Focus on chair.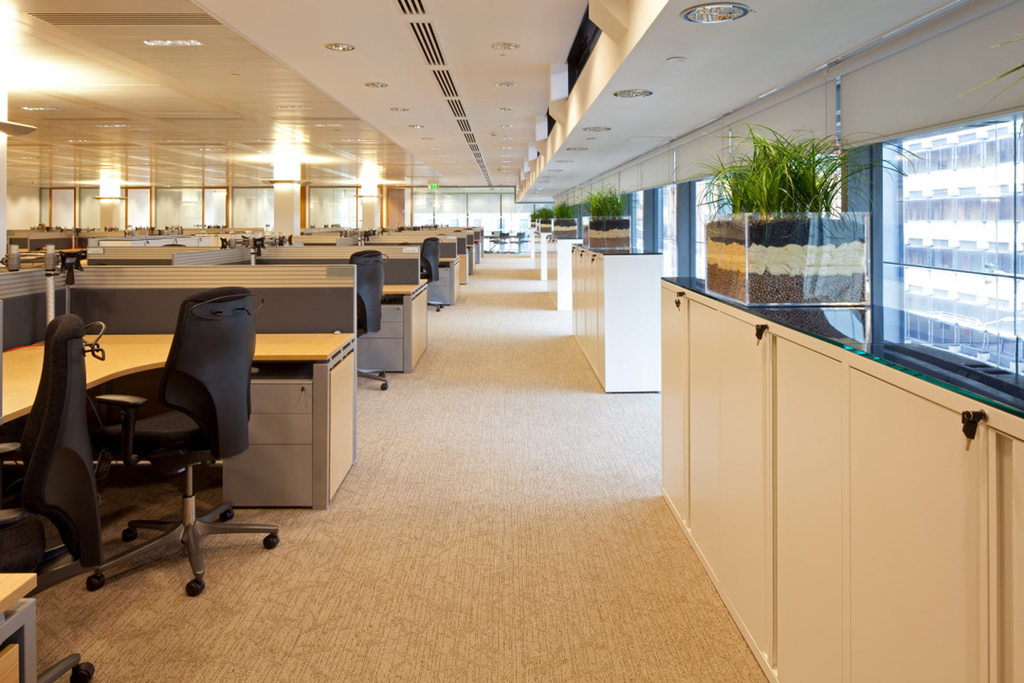
Focused at BBox(345, 252, 392, 390).
